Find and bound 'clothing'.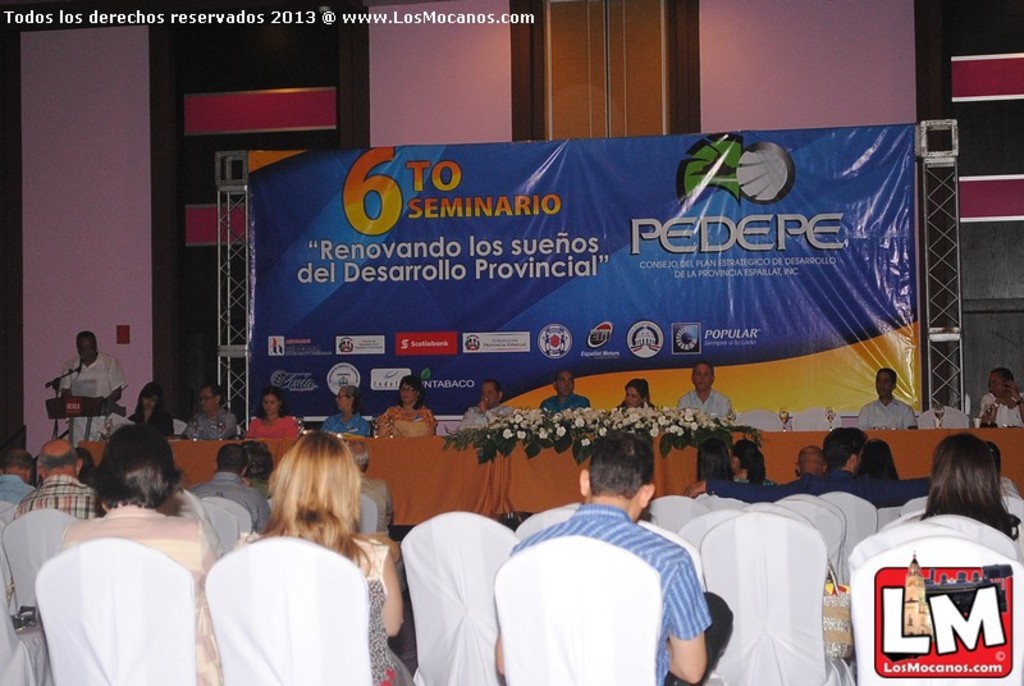
Bound: Rect(120, 381, 169, 452).
